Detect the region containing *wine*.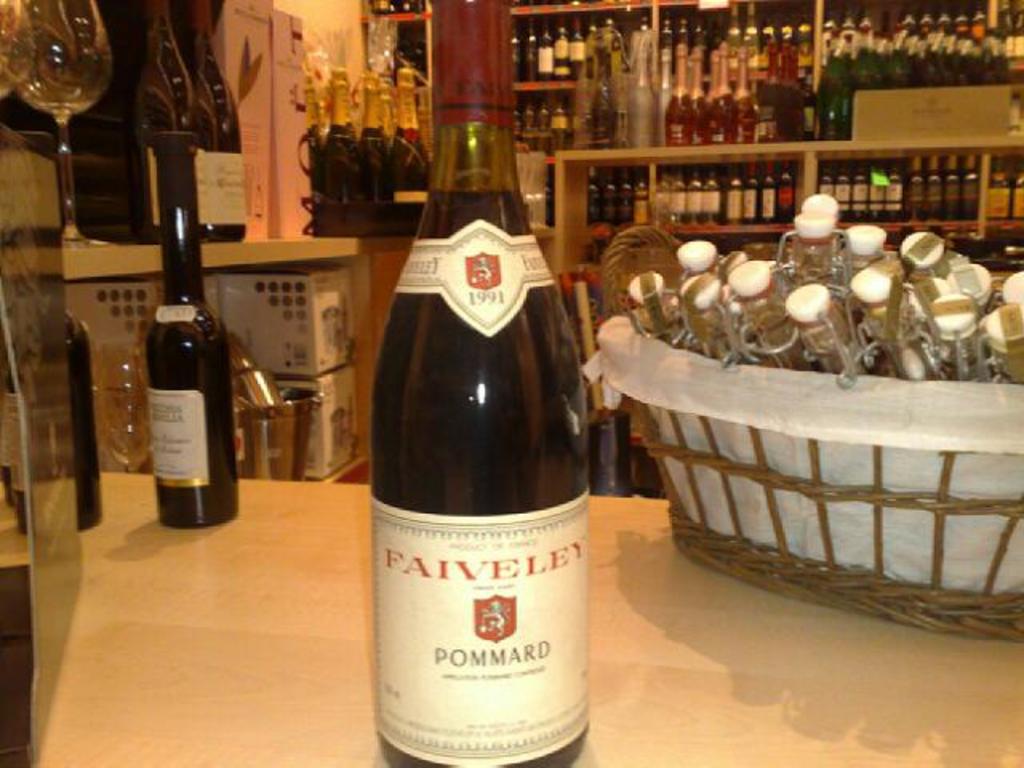
bbox=[125, 179, 227, 541].
